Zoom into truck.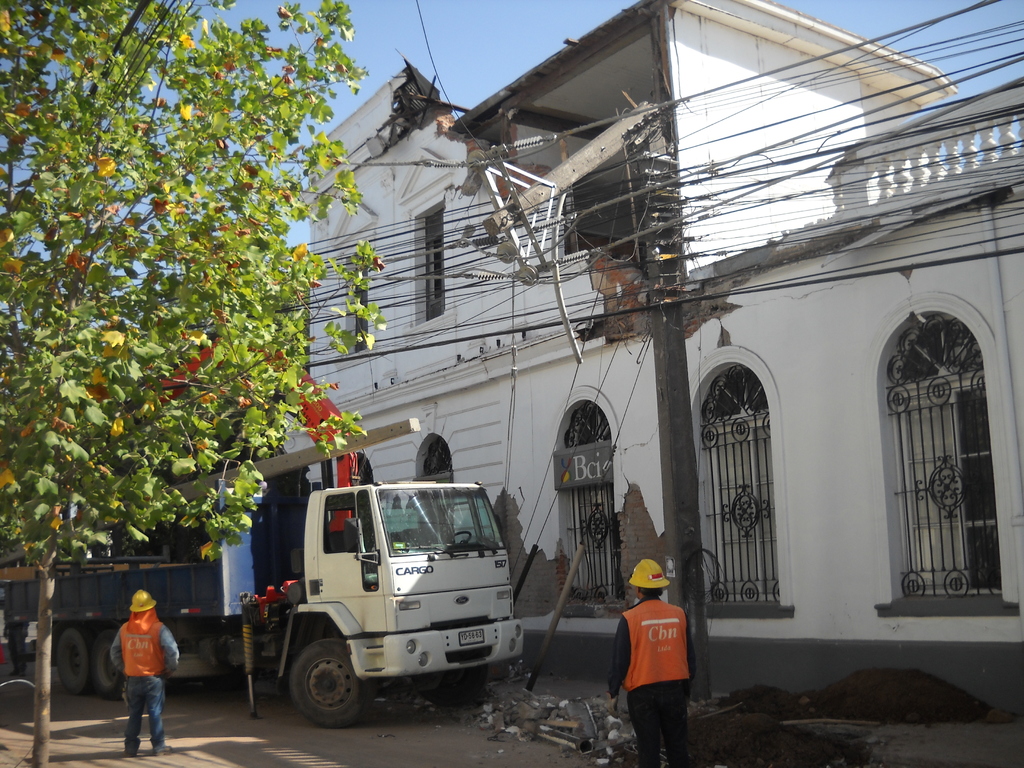
Zoom target: locate(113, 440, 520, 718).
